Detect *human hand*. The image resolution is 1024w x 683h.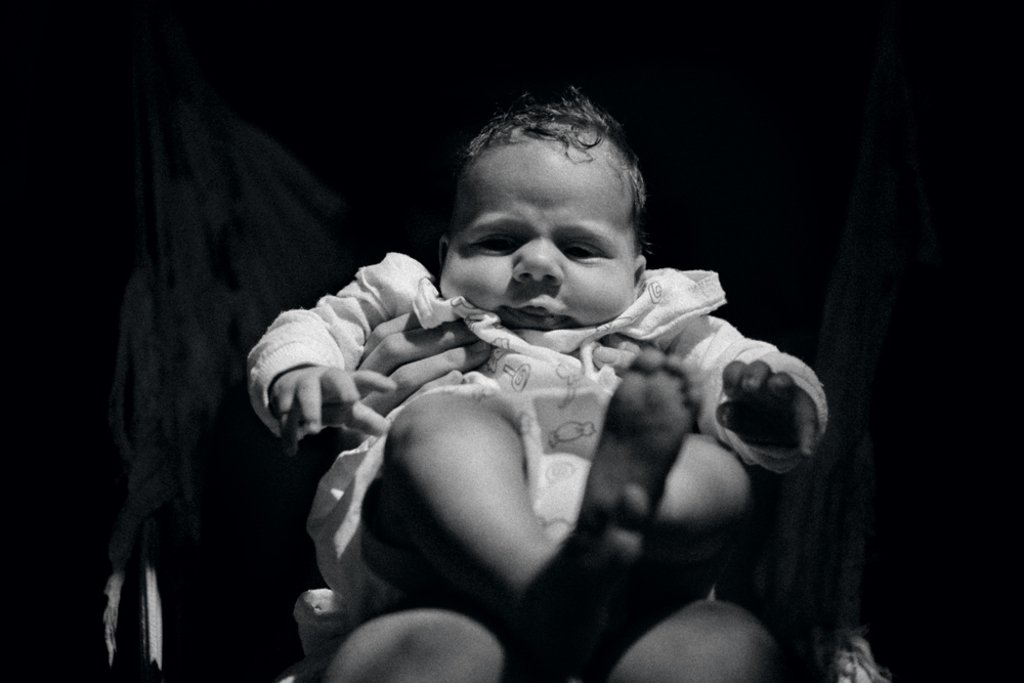
270:365:398:461.
